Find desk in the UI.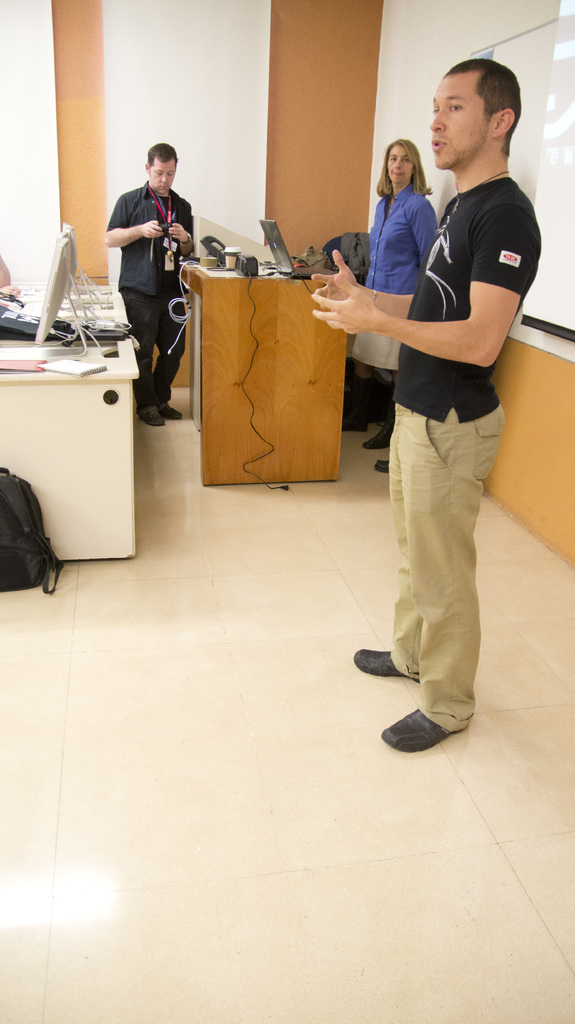
UI element at <box>138,232,370,501</box>.
